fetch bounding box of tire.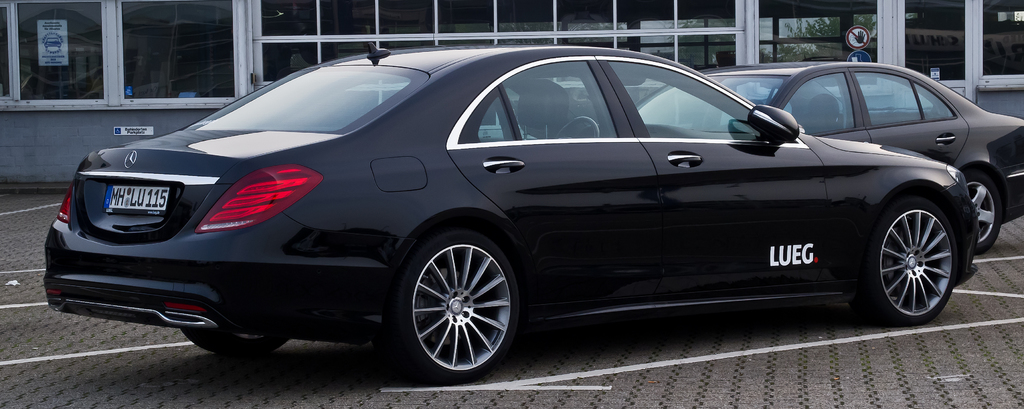
Bbox: Rect(856, 195, 957, 322).
